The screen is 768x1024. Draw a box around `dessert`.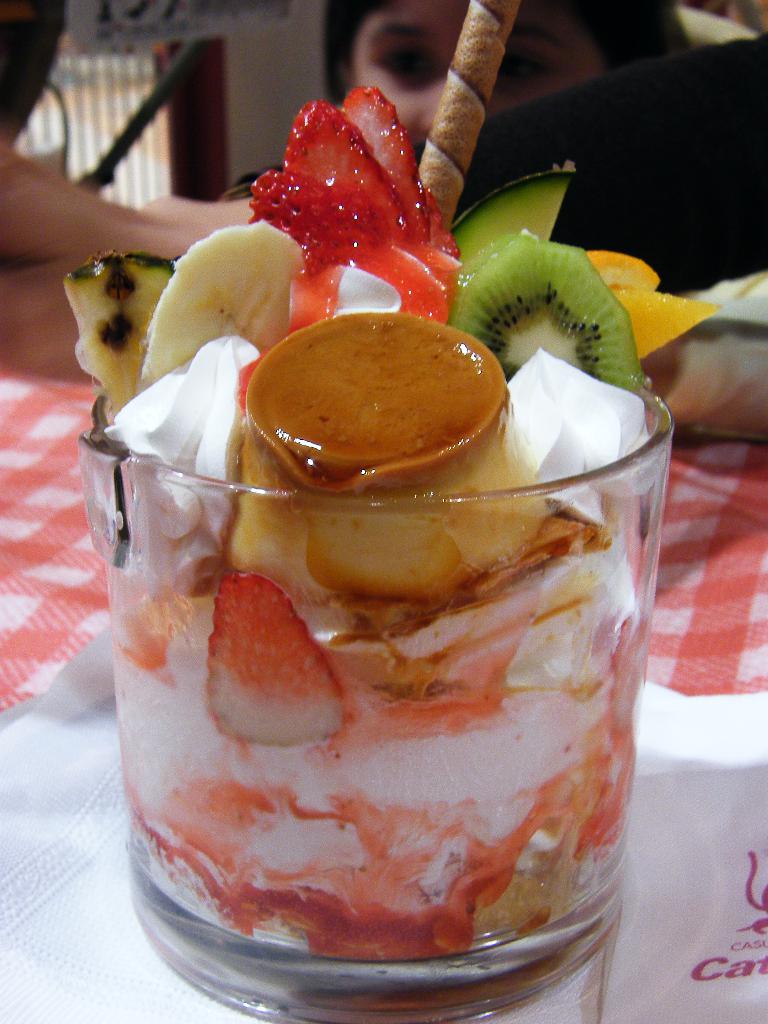
[232, 324, 515, 488].
